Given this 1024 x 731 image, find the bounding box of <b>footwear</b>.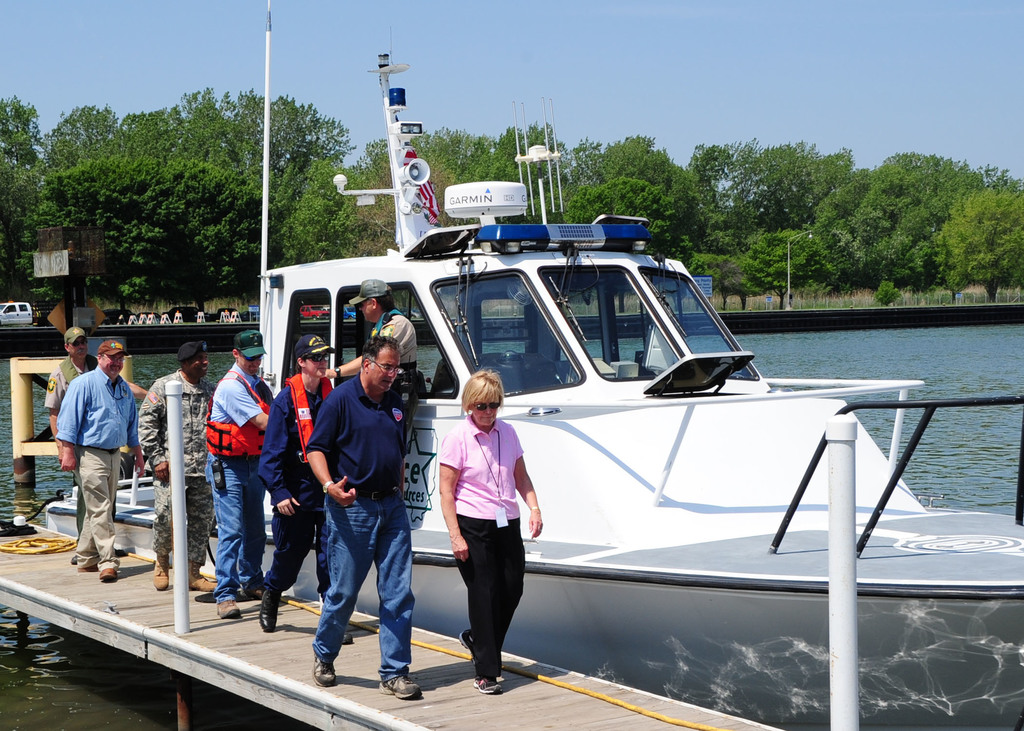
select_region(454, 629, 479, 670).
